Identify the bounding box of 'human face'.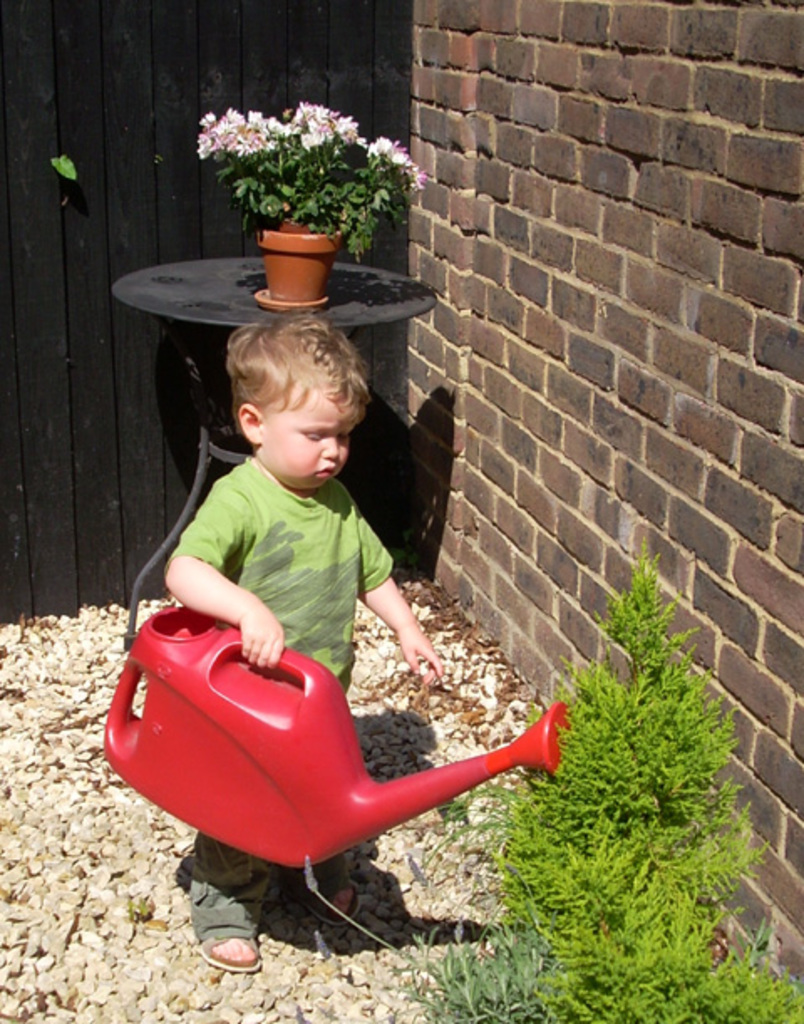
x1=265, y1=399, x2=358, y2=484.
